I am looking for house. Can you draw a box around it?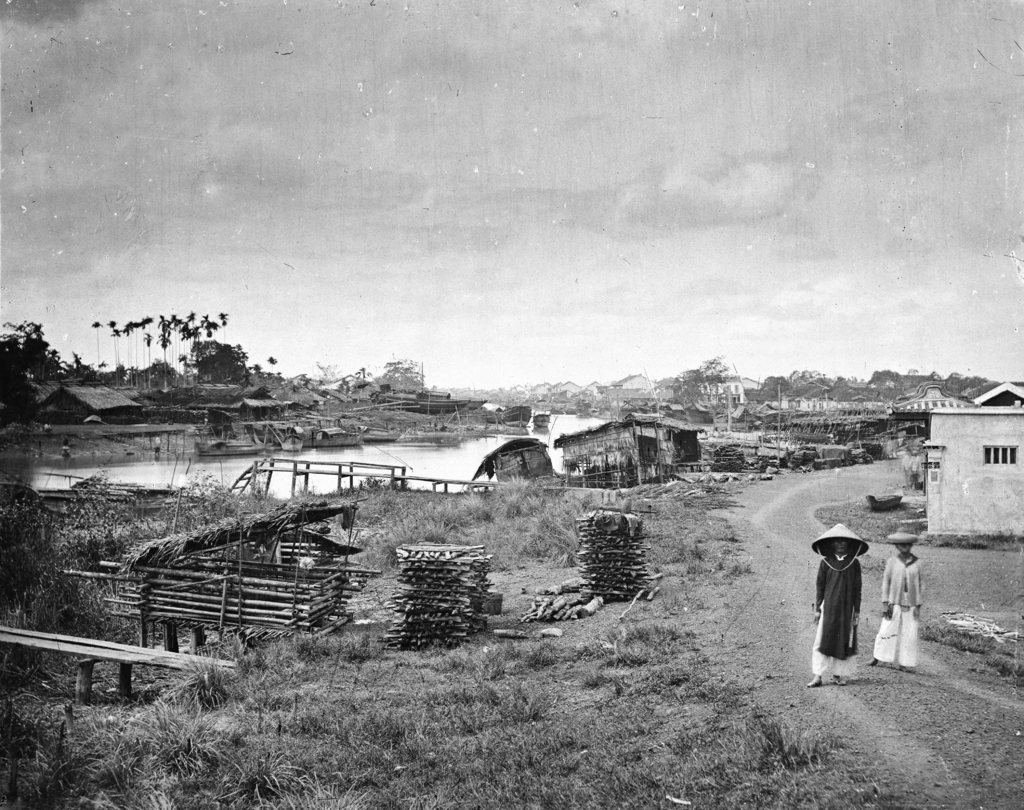
Sure, the bounding box is (x1=959, y1=378, x2=1021, y2=408).
